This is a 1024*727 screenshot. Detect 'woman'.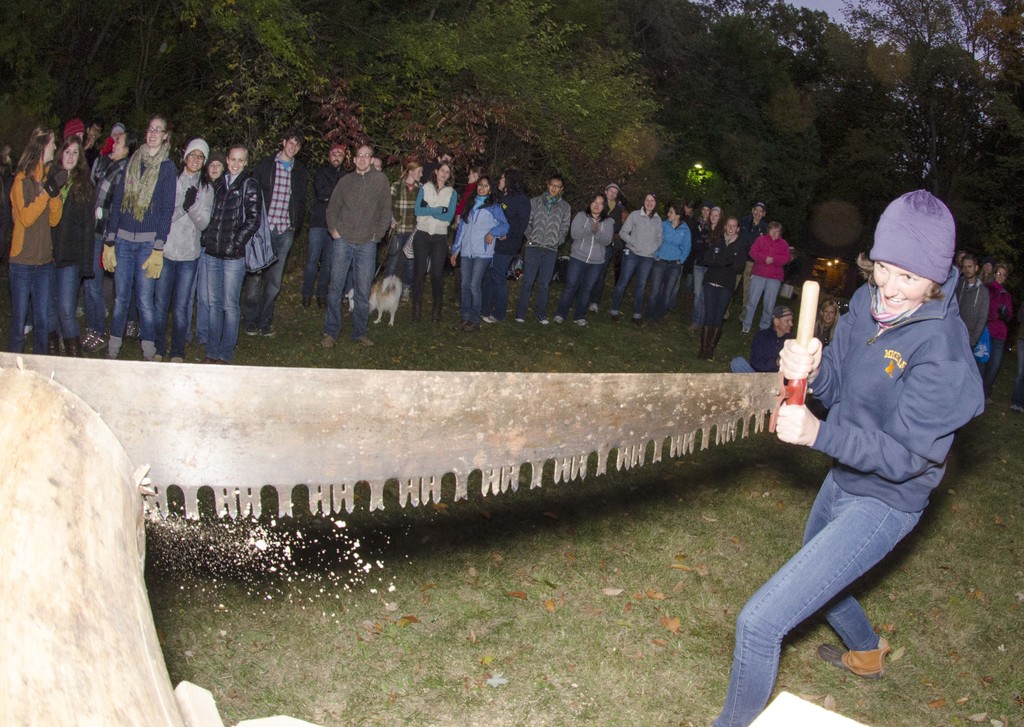
(left=737, top=183, right=981, bottom=712).
